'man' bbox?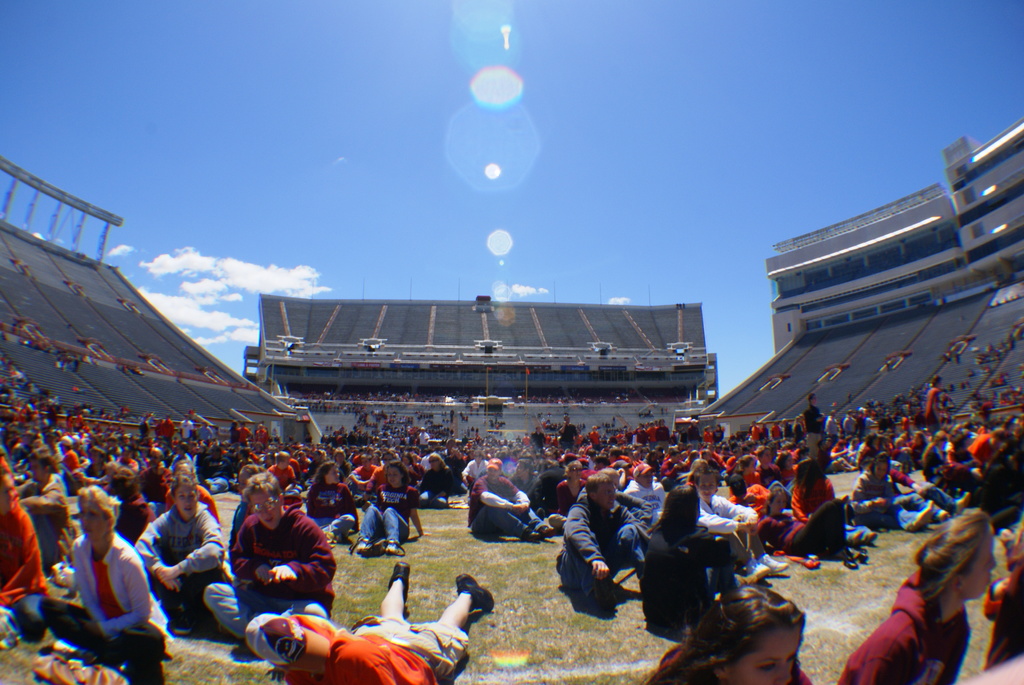
bbox(557, 415, 578, 452)
